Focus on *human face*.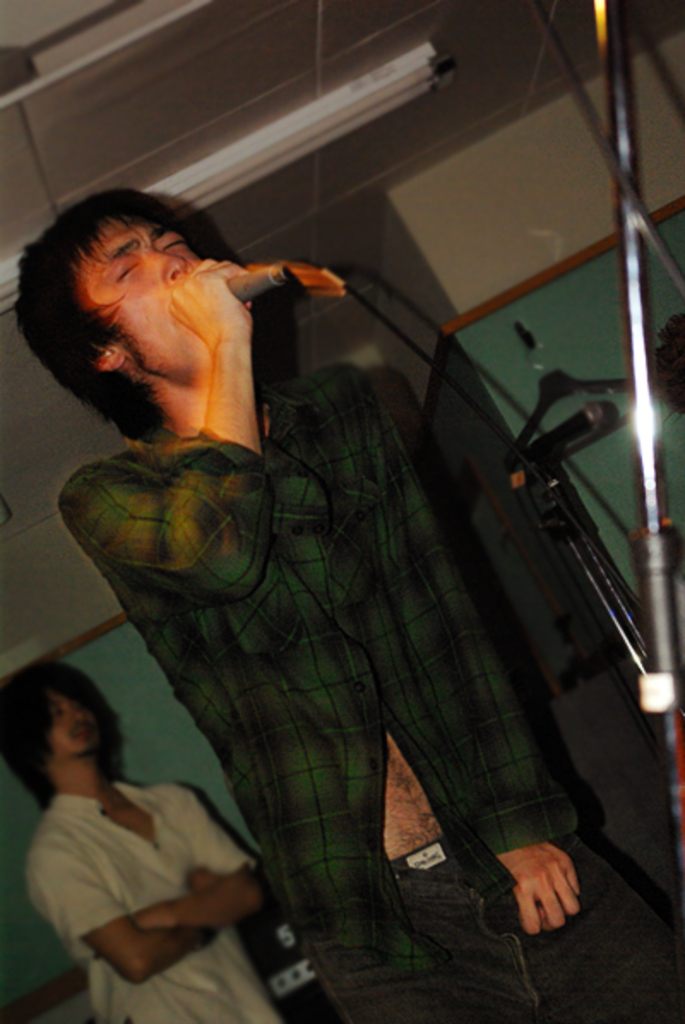
Focused at bbox(91, 228, 200, 378).
